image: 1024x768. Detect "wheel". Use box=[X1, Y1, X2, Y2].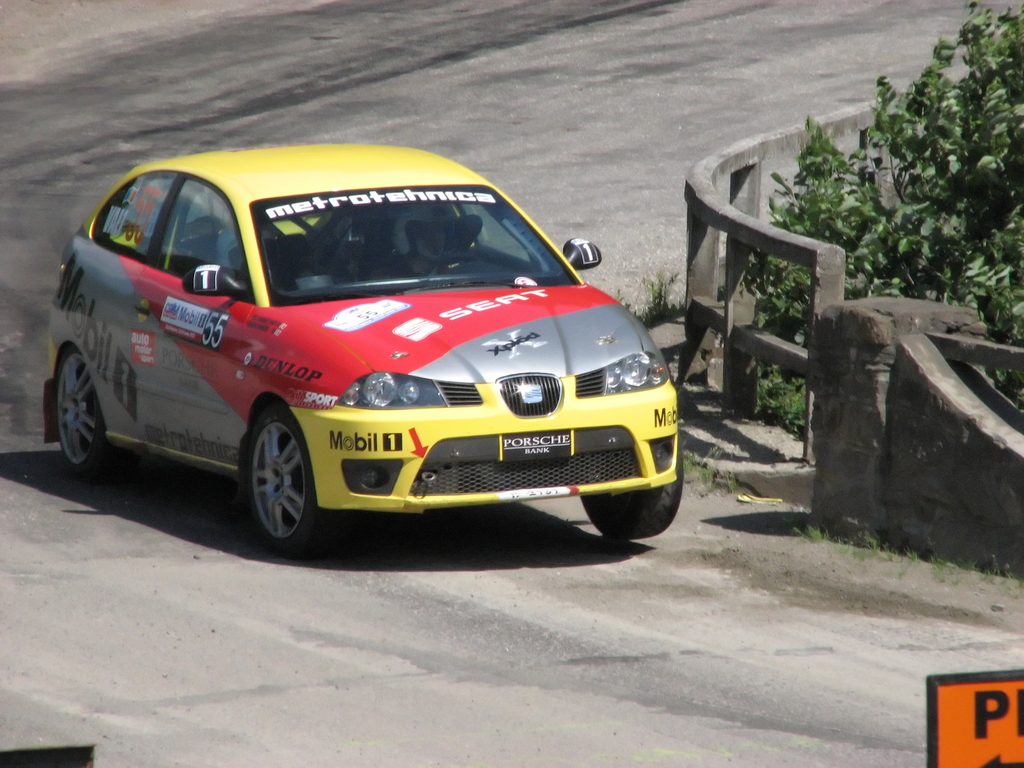
box=[56, 347, 130, 481].
